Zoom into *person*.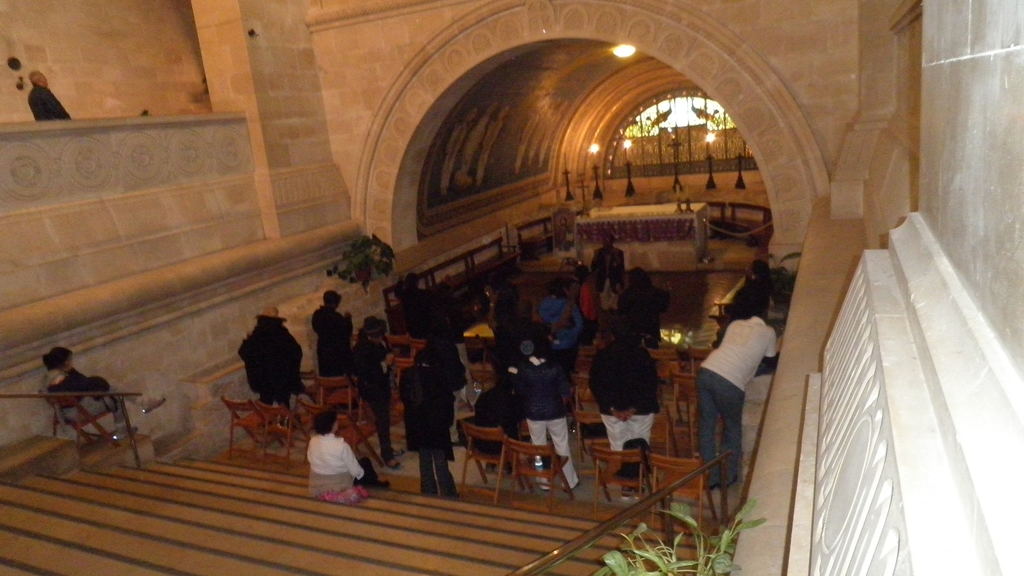
Zoom target: <region>512, 339, 588, 498</region>.
